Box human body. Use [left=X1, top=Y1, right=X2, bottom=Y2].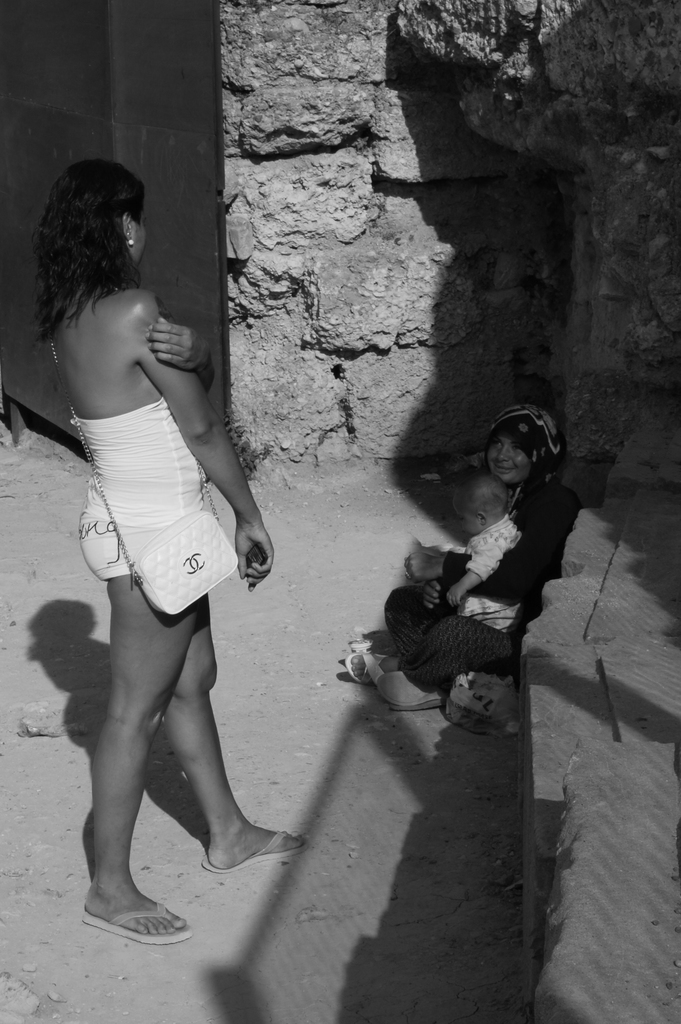
[left=24, top=208, right=270, bottom=776].
